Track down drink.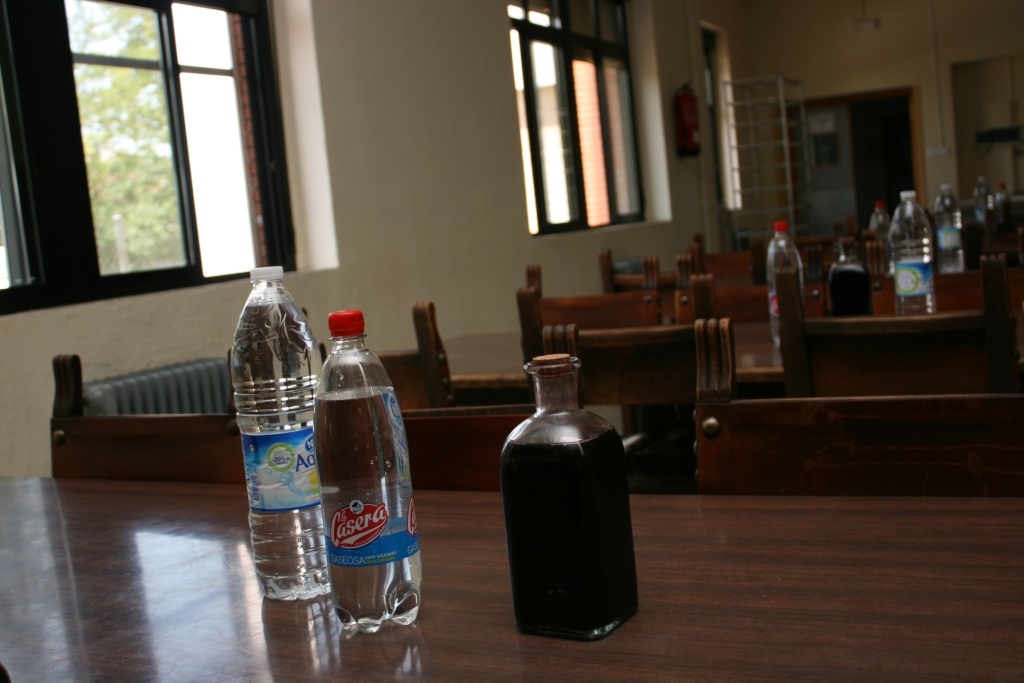
Tracked to bbox=[869, 201, 885, 231].
